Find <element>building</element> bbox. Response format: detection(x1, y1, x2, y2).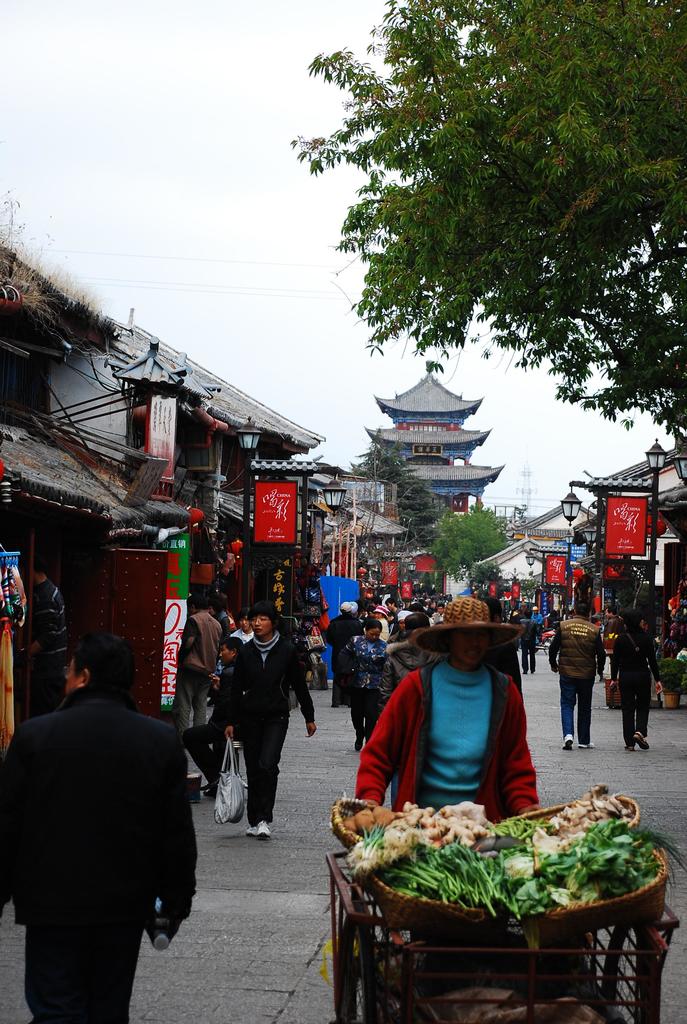
detection(359, 342, 507, 516).
